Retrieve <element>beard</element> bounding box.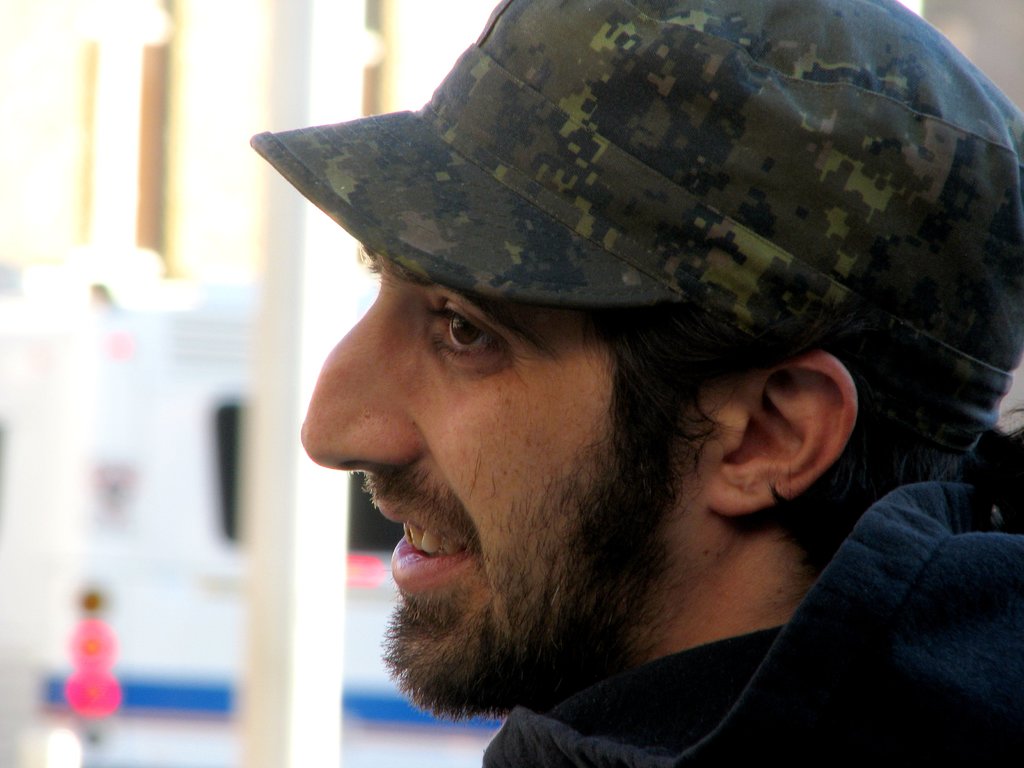
Bounding box: (362,331,742,723).
